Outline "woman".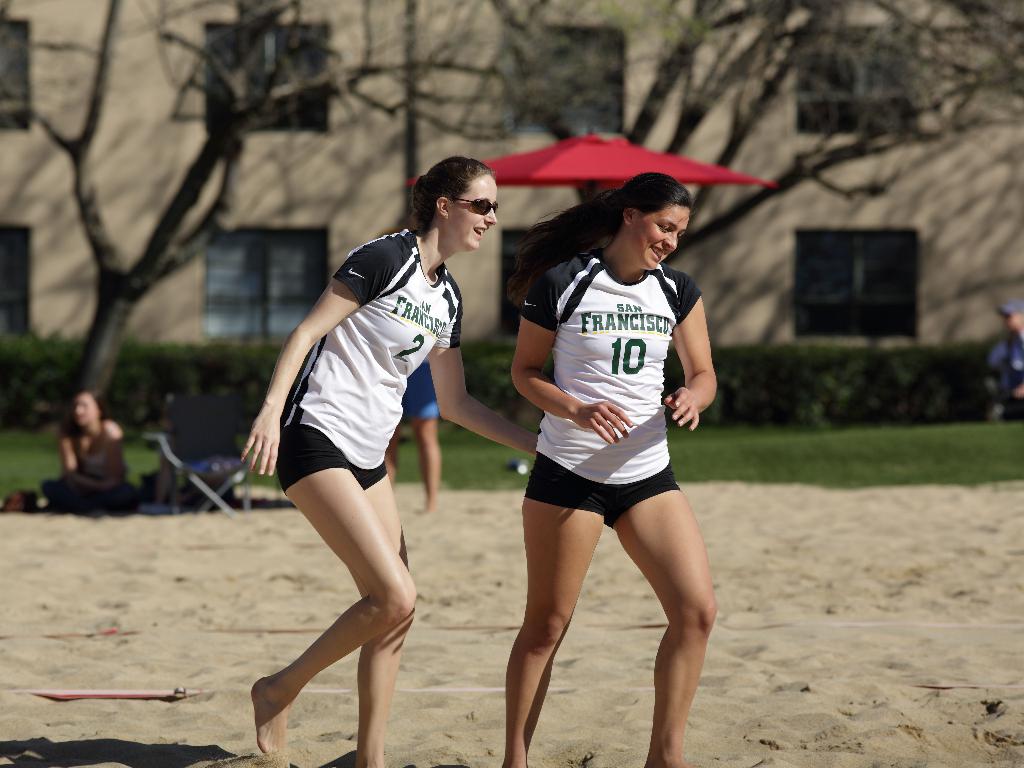
Outline: 478 150 734 754.
